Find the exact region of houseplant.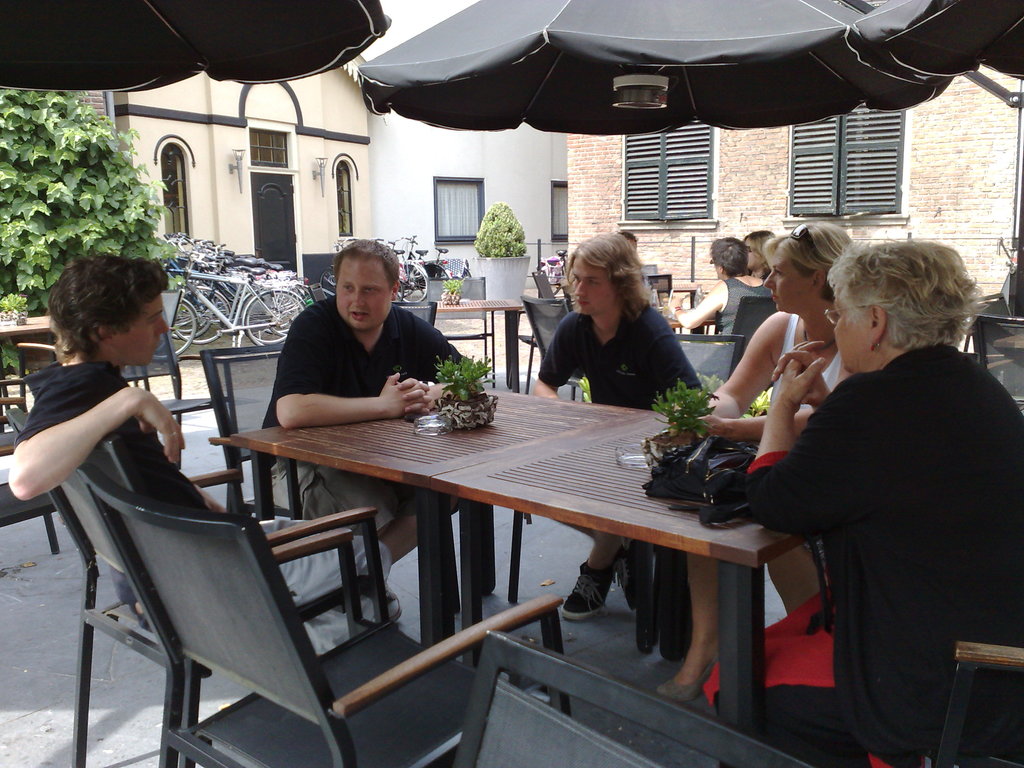
Exact region: detection(472, 200, 530, 309).
